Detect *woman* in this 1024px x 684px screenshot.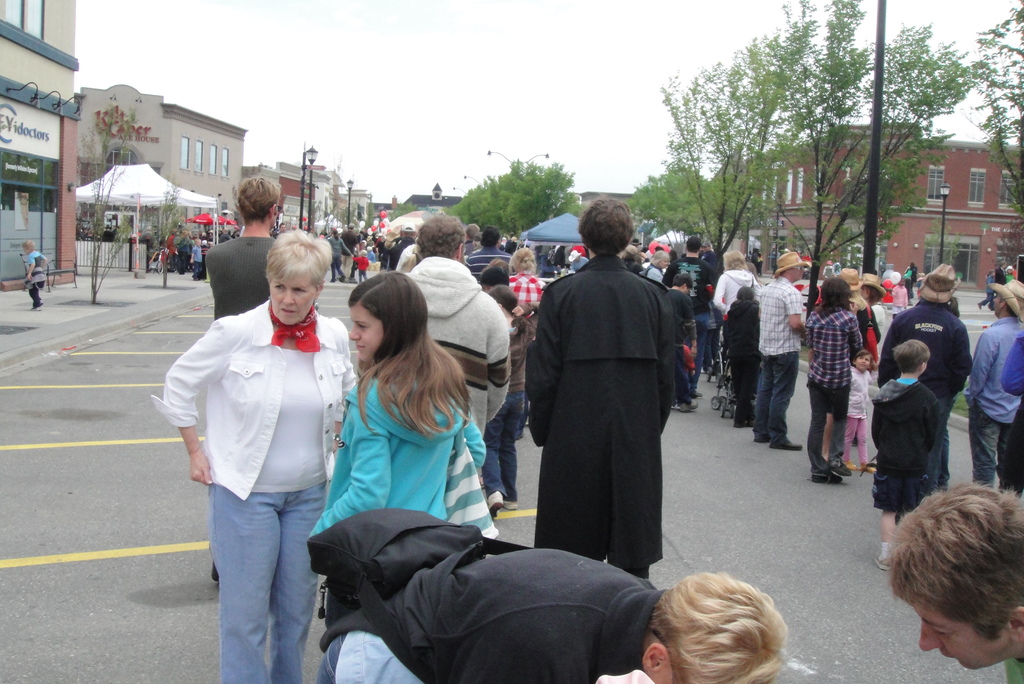
Detection: select_region(504, 247, 544, 323).
